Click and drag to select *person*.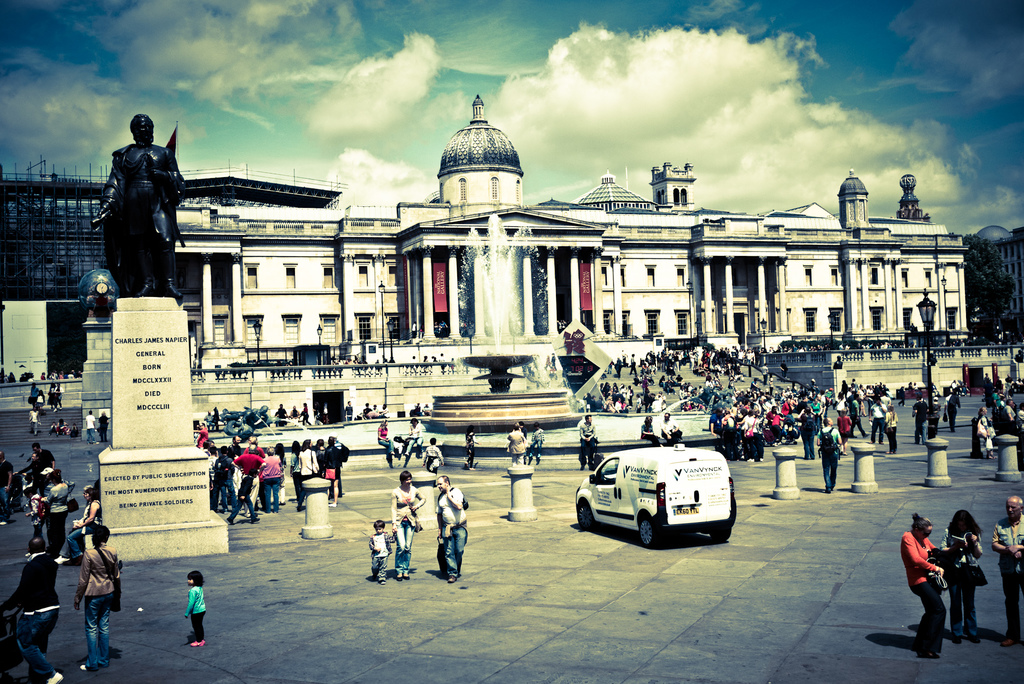
Selection: detection(520, 421, 528, 462).
